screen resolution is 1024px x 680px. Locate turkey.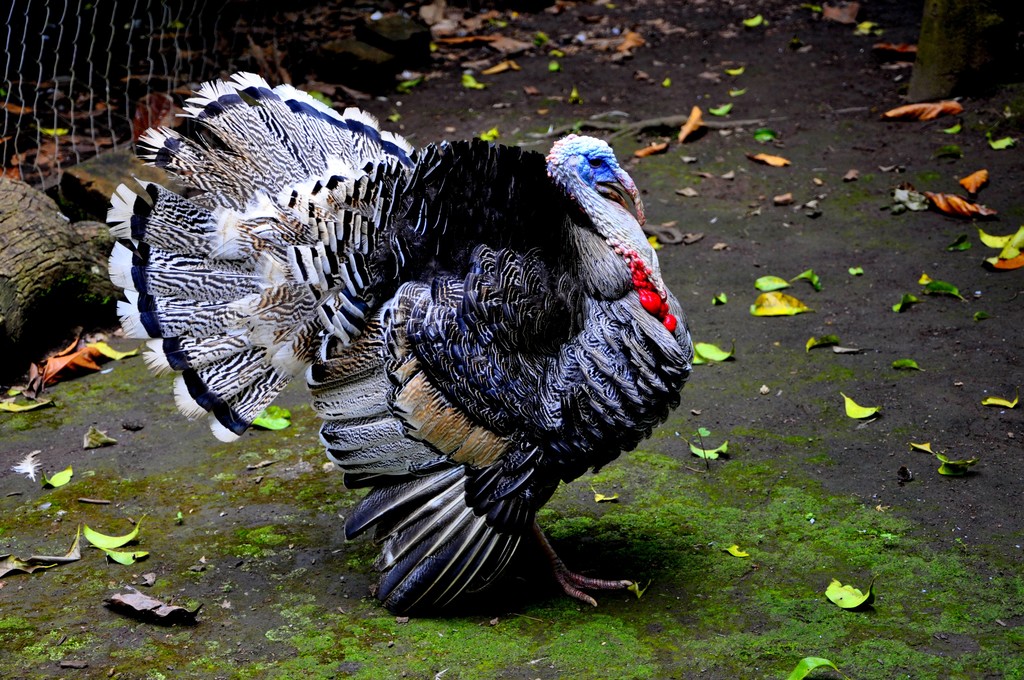
rect(106, 68, 698, 613).
